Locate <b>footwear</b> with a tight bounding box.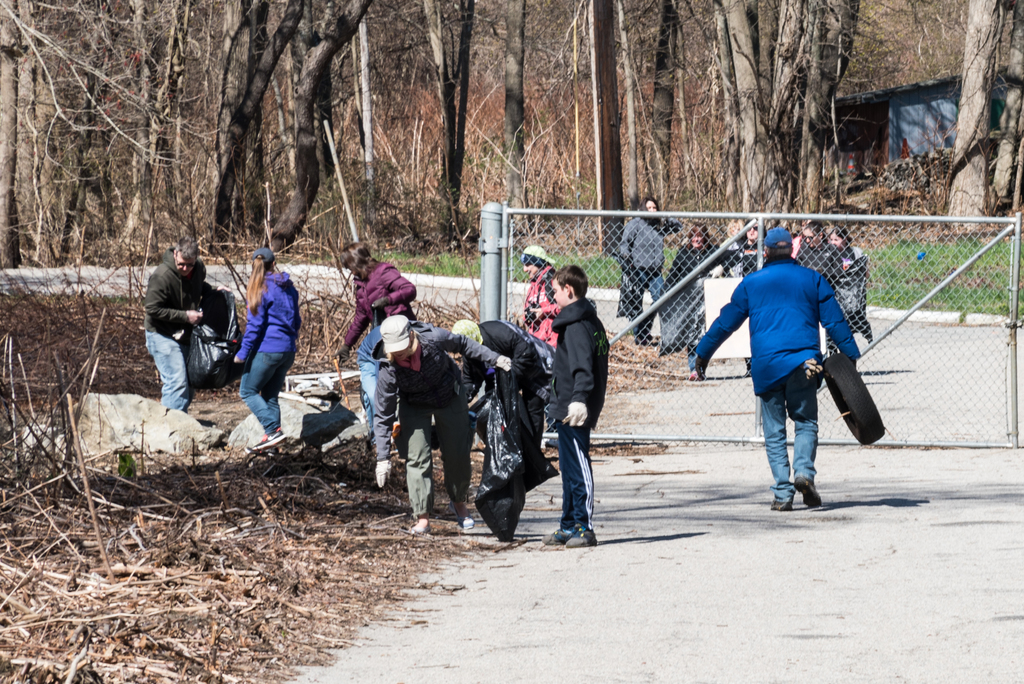
<box>243,429,286,456</box>.
